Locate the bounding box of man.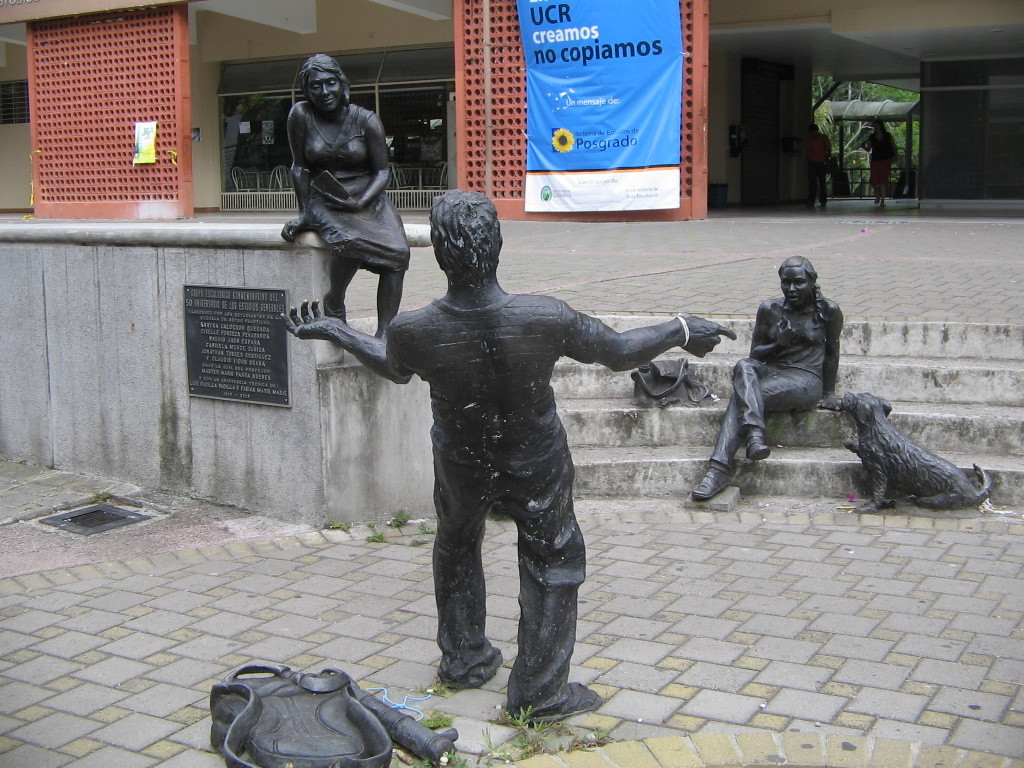
Bounding box: detection(803, 126, 832, 208).
